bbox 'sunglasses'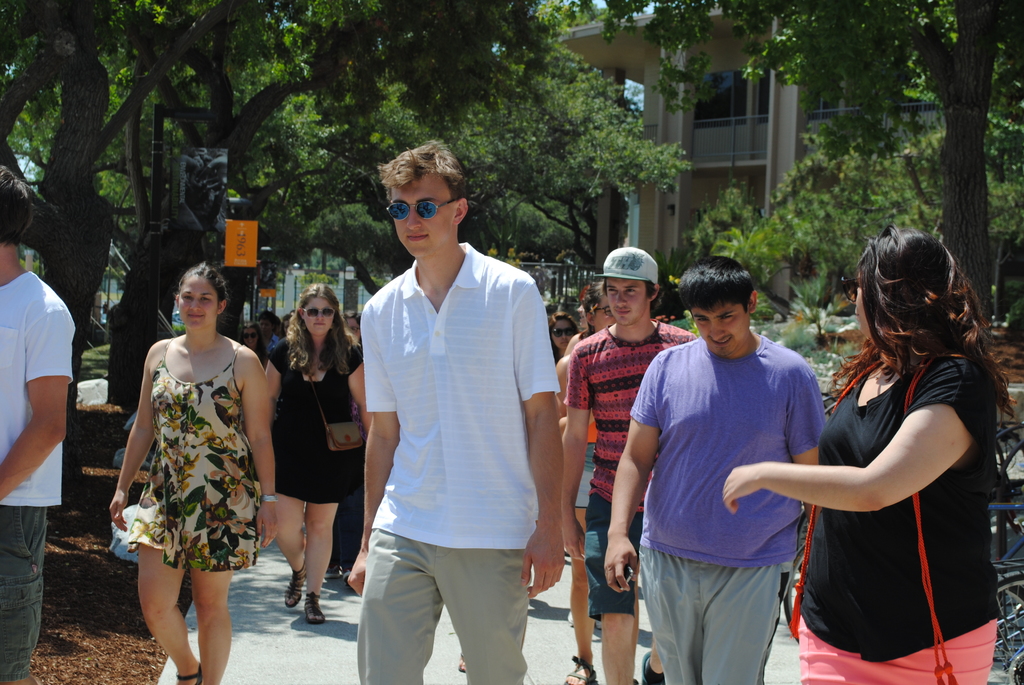
left=299, top=307, right=338, bottom=319
